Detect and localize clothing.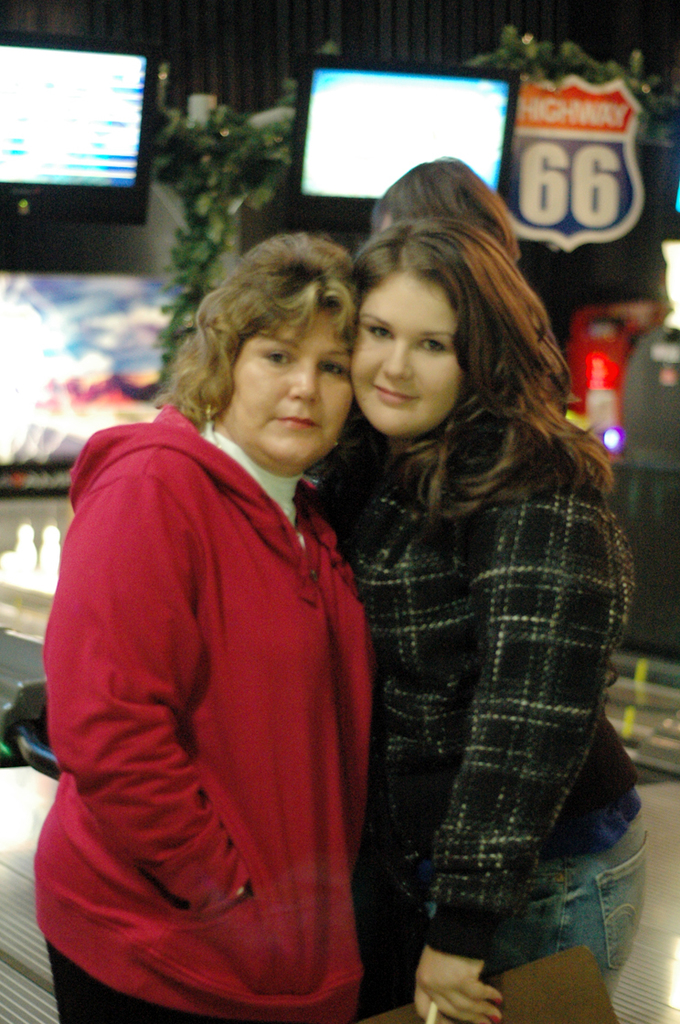
Localized at 493 805 636 972.
